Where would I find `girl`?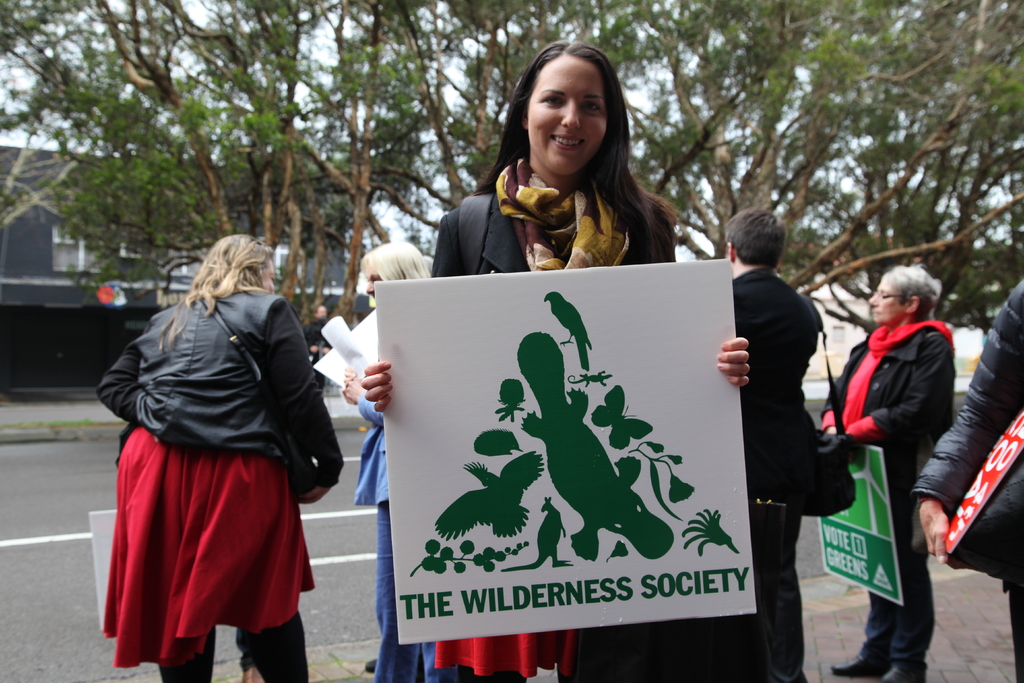
At <region>358, 33, 748, 682</region>.
